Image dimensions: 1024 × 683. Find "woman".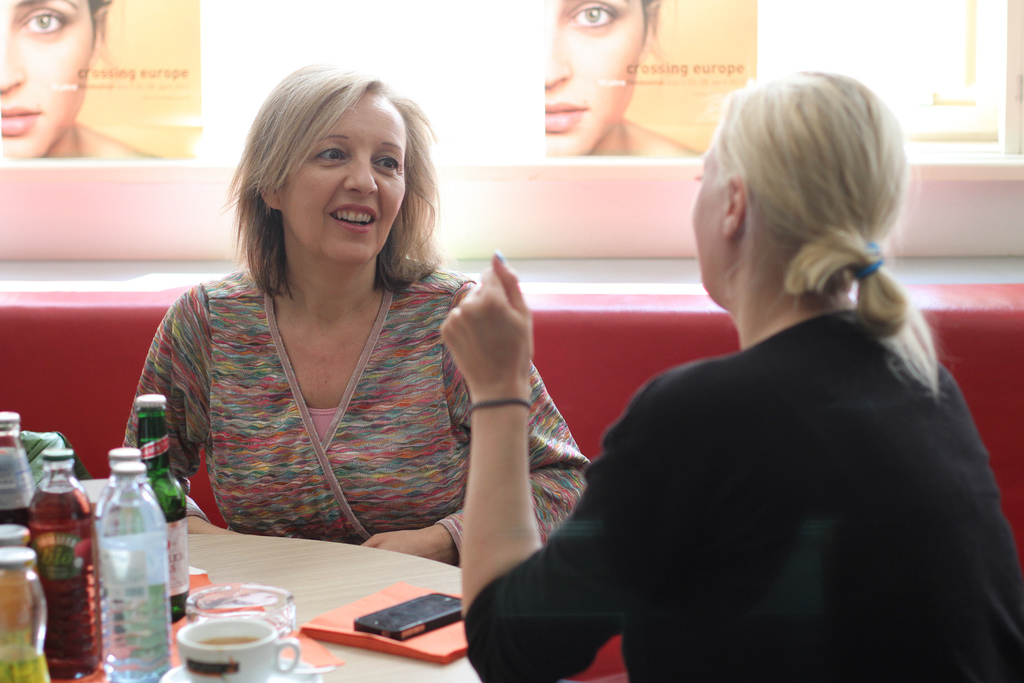
select_region(538, 0, 696, 163).
